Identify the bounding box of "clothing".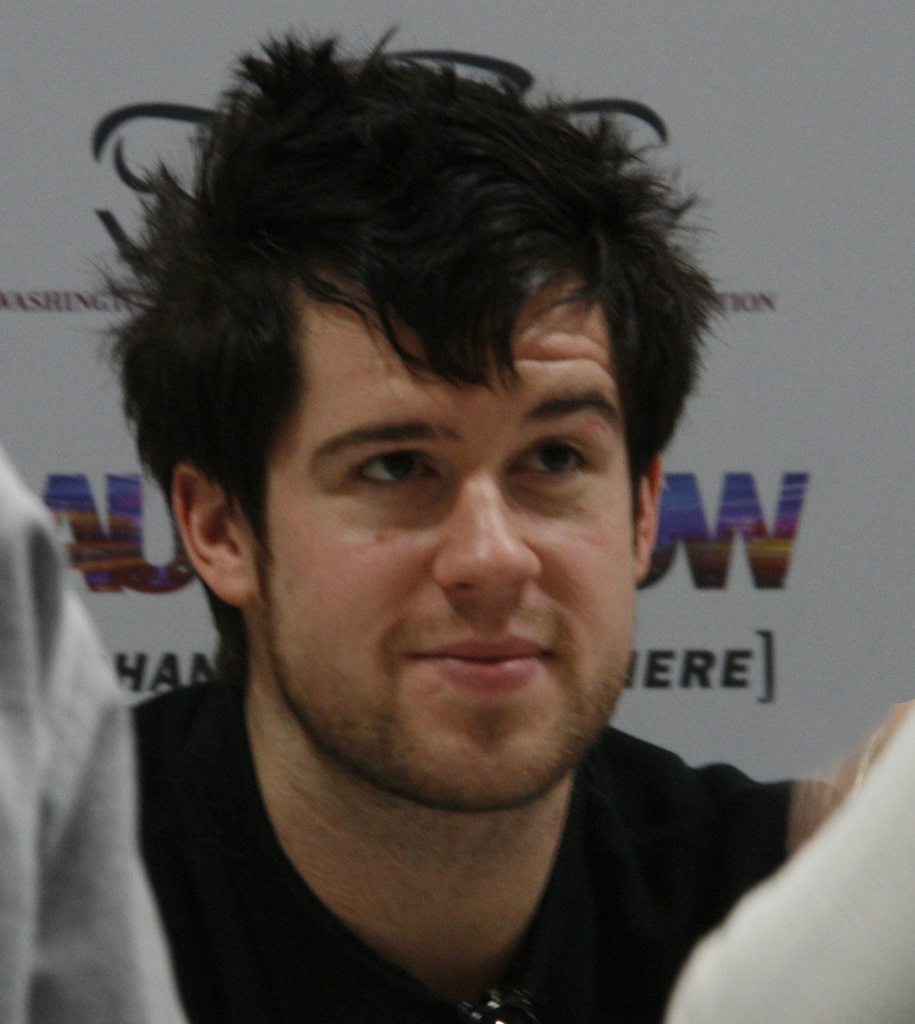
rect(672, 711, 914, 1023).
